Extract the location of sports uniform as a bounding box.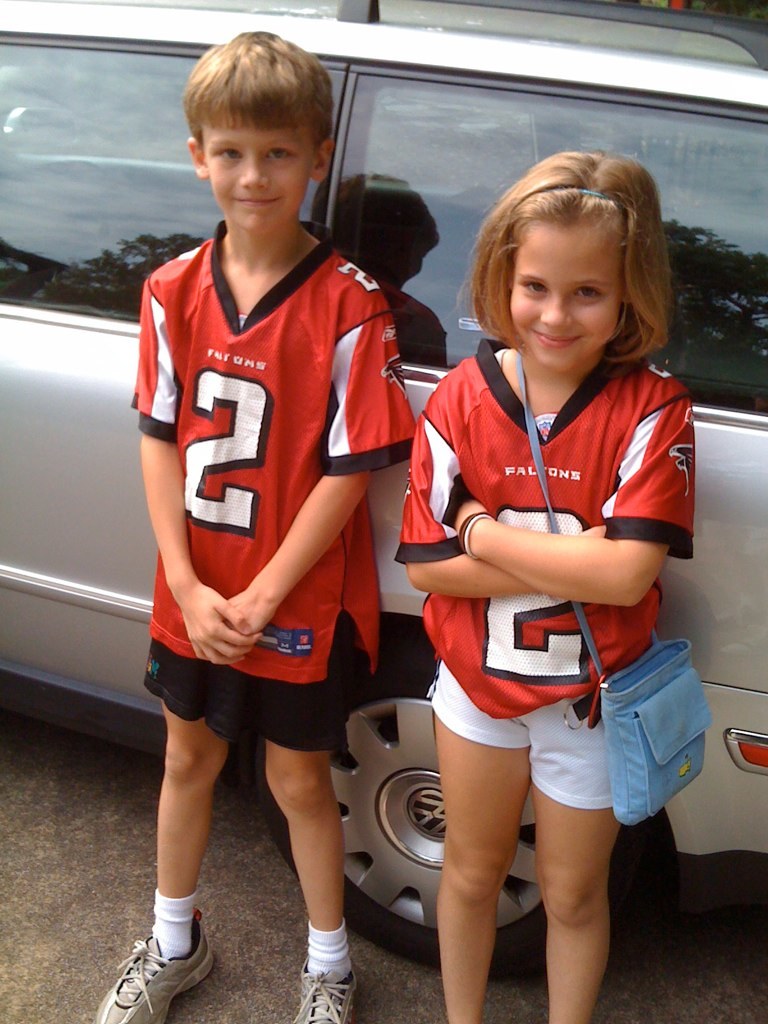
x1=394 y1=339 x2=697 y2=807.
